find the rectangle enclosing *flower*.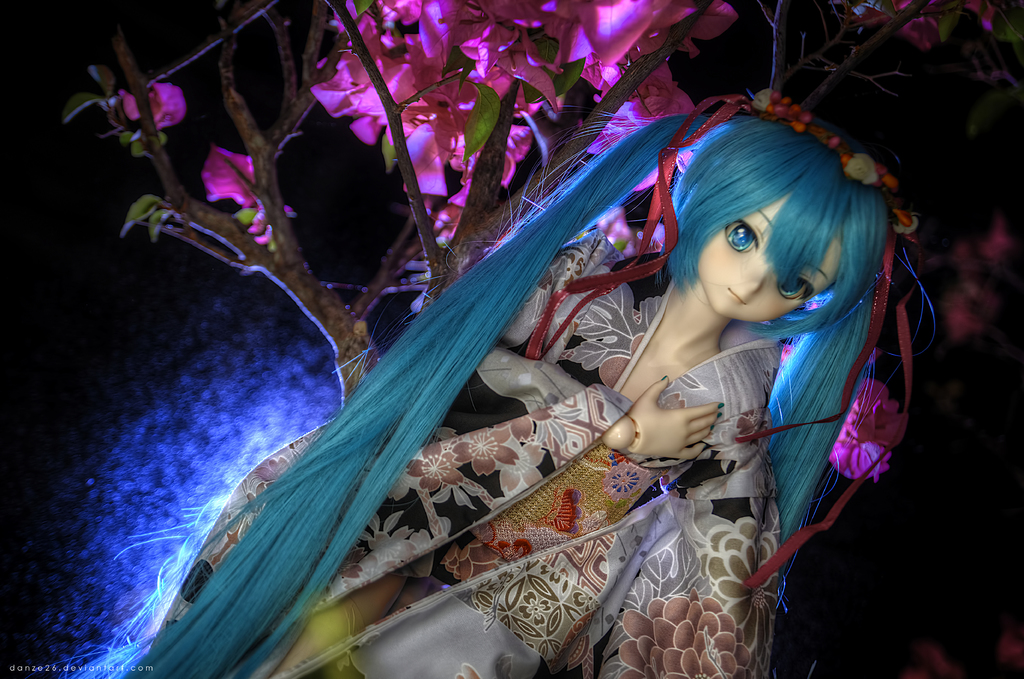
{"x1": 403, "y1": 434, "x2": 470, "y2": 502}.
